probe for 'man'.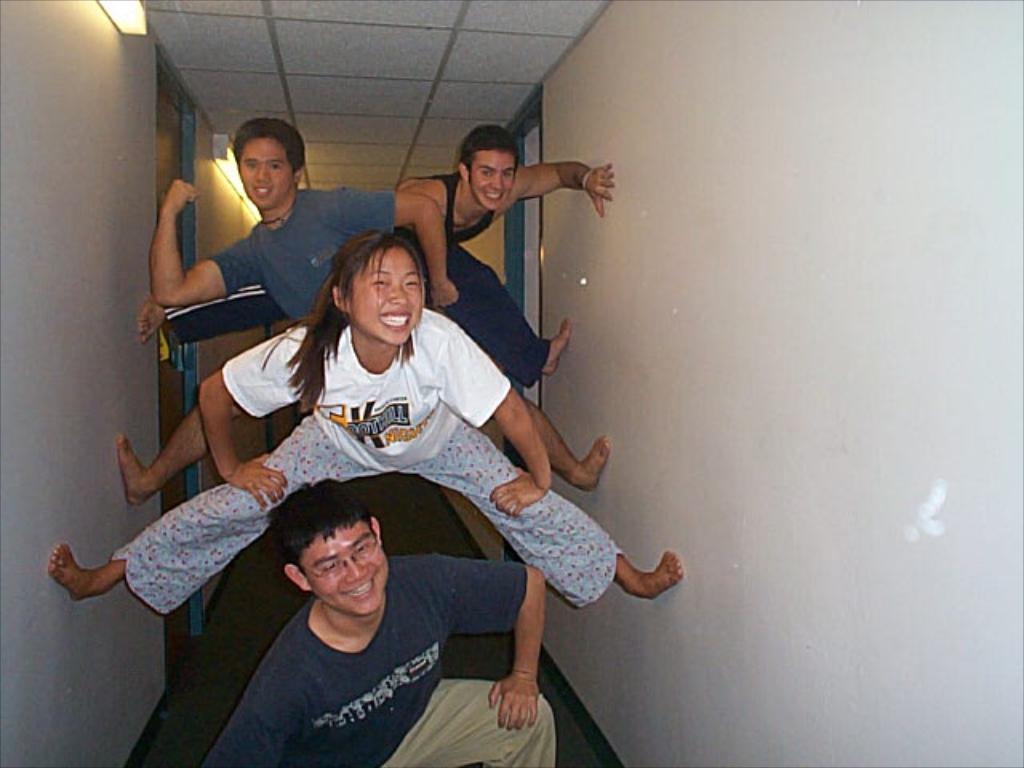
Probe result: locate(133, 126, 619, 390).
